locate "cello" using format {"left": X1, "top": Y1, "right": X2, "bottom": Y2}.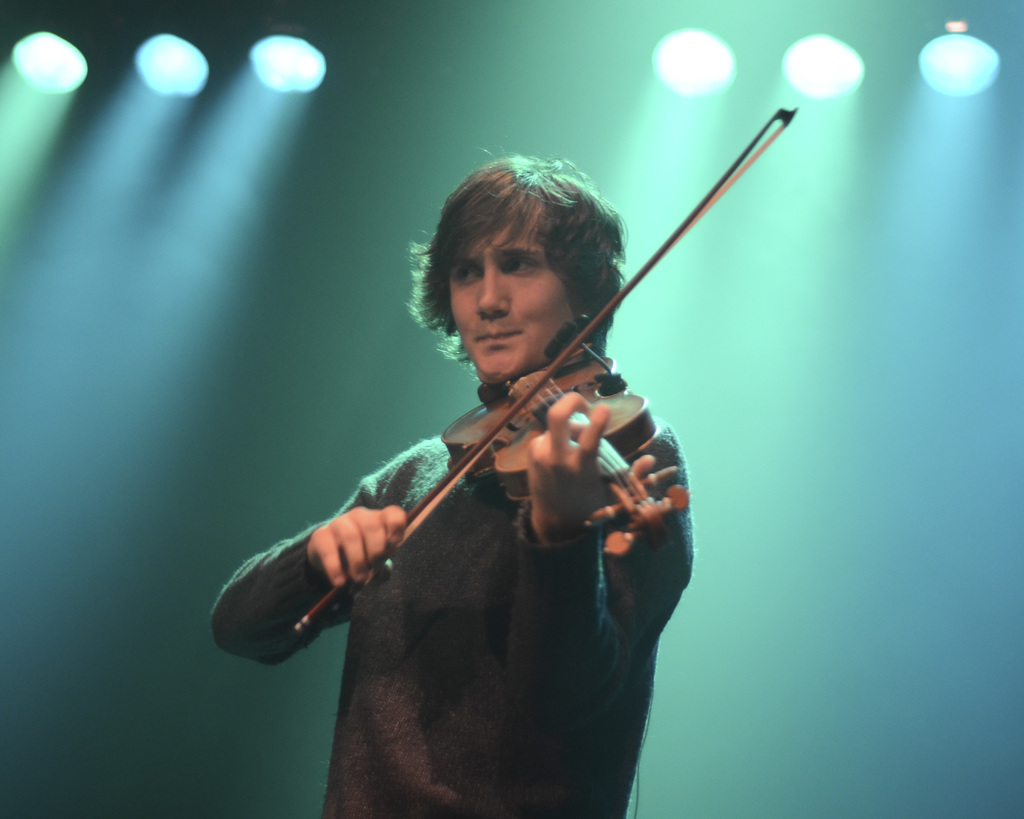
{"left": 291, "top": 105, "right": 797, "bottom": 628}.
